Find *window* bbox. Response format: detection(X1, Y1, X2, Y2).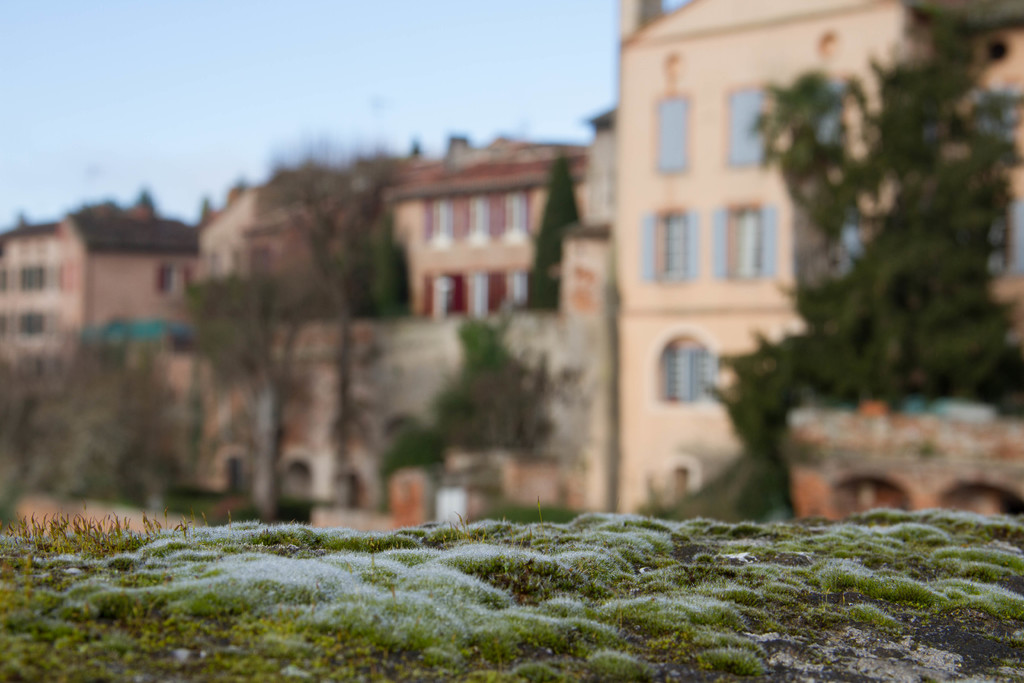
detection(640, 204, 703, 282).
